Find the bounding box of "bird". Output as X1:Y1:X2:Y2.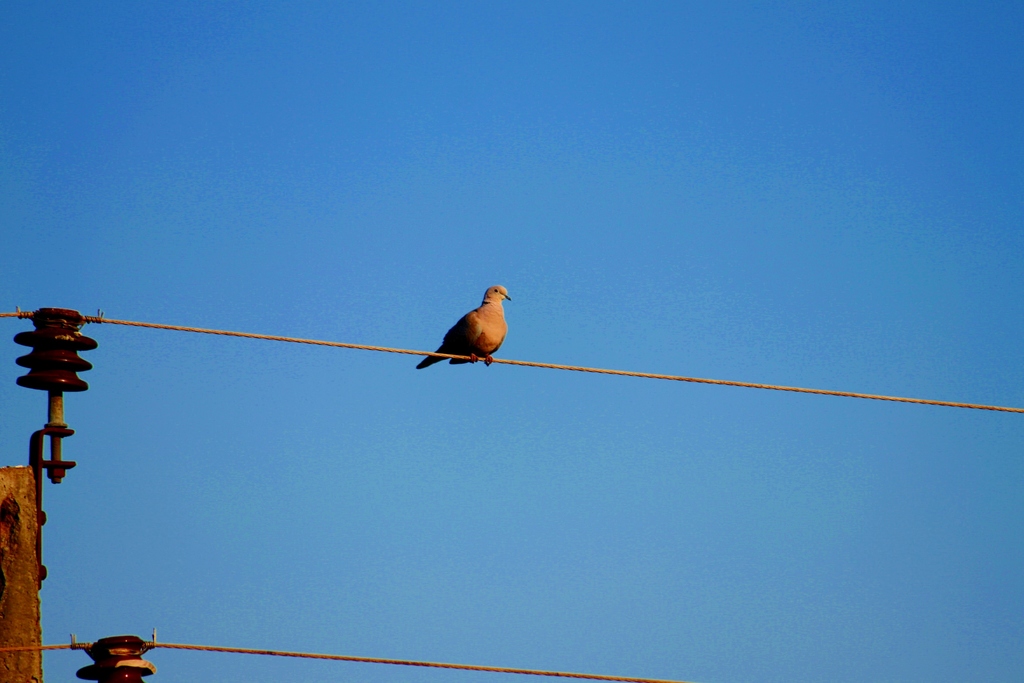
415:283:512:368.
